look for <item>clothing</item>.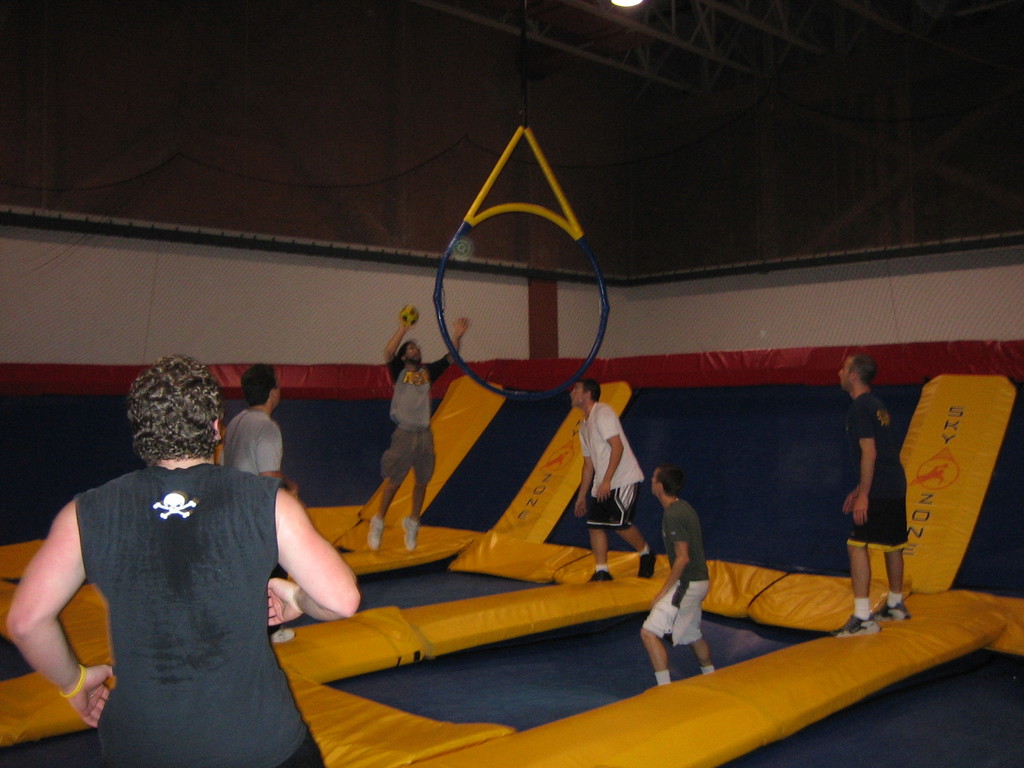
Found: x1=648 y1=494 x2=712 y2=642.
